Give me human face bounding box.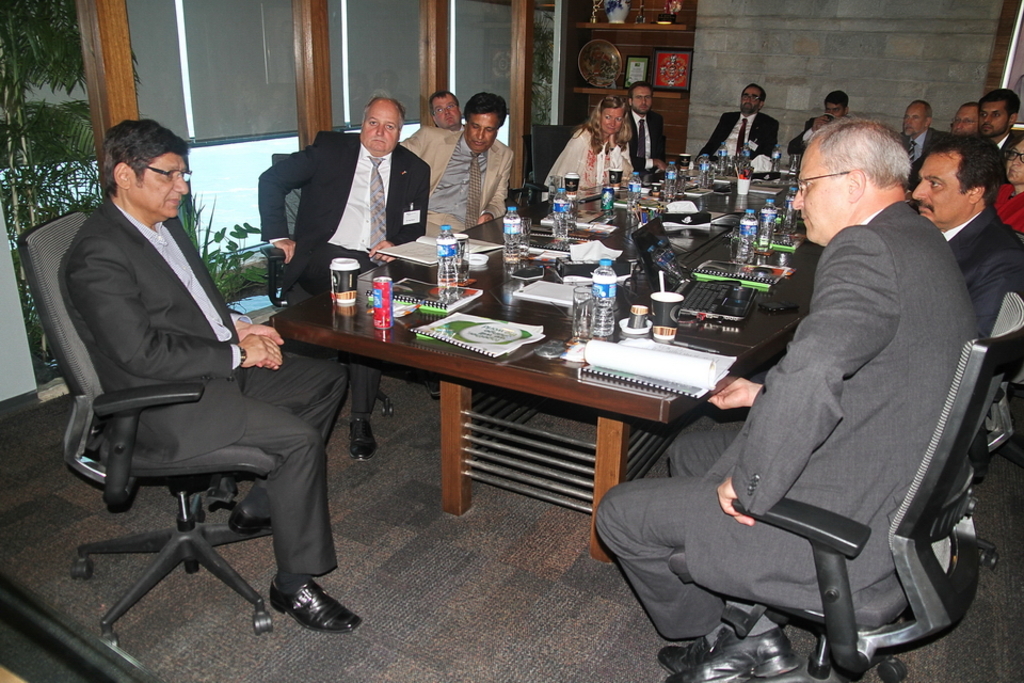
828 101 846 124.
